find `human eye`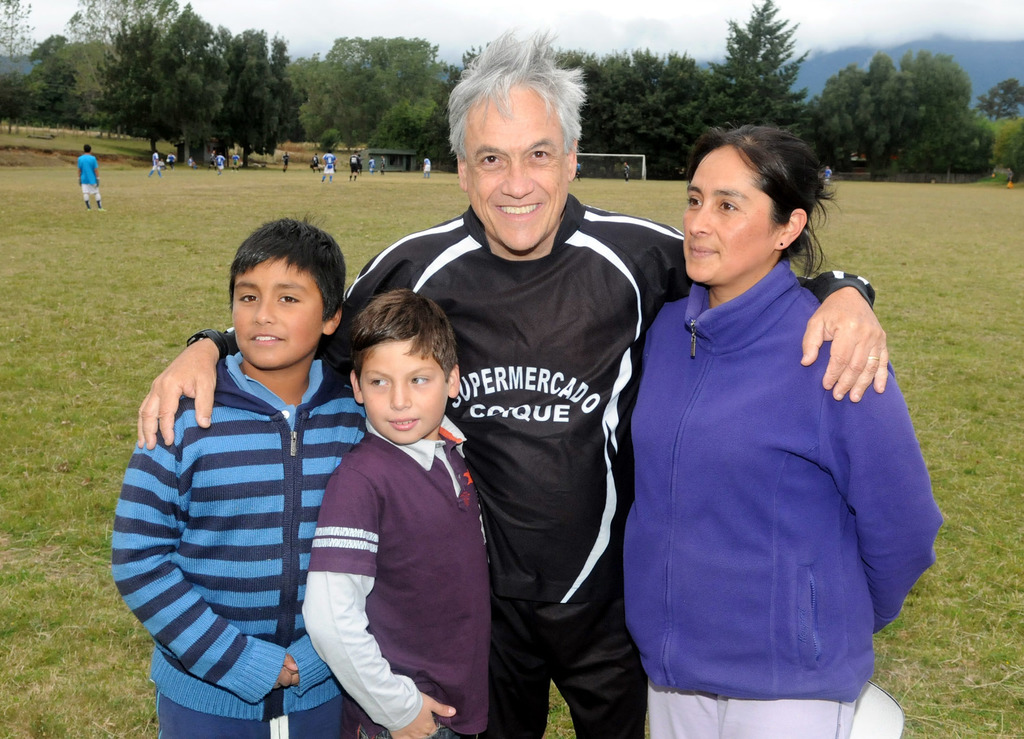
locate(238, 289, 261, 308)
